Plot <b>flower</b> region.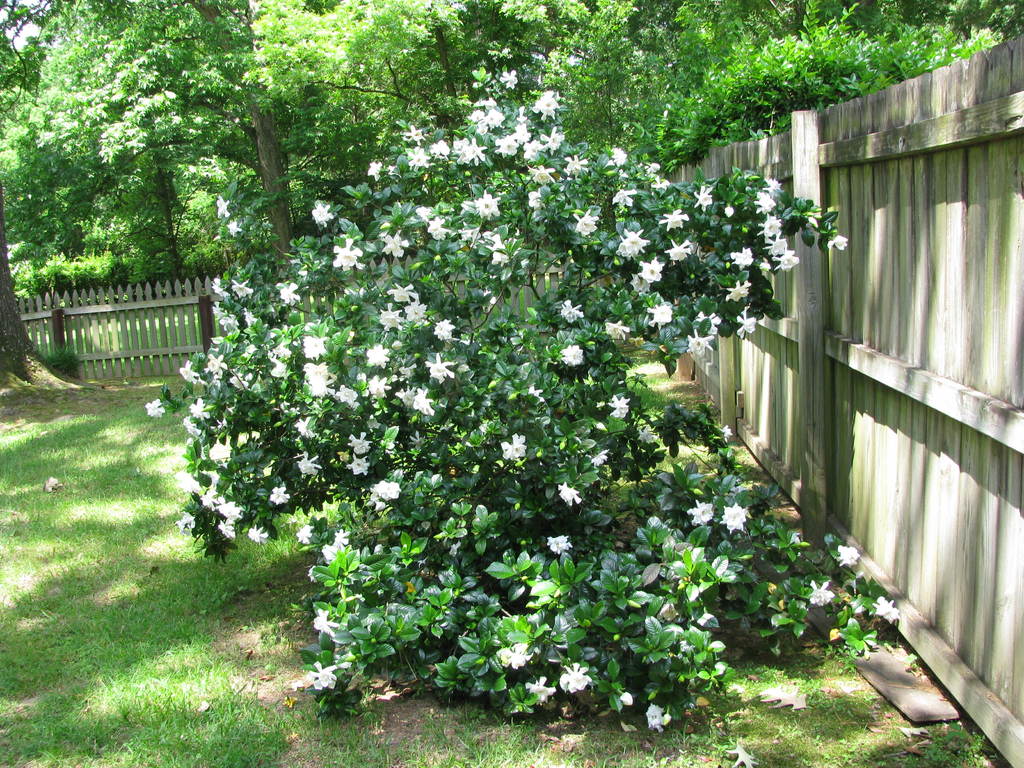
Plotted at {"left": 268, "top": 484, "right": 290, "bottom": 511}.
